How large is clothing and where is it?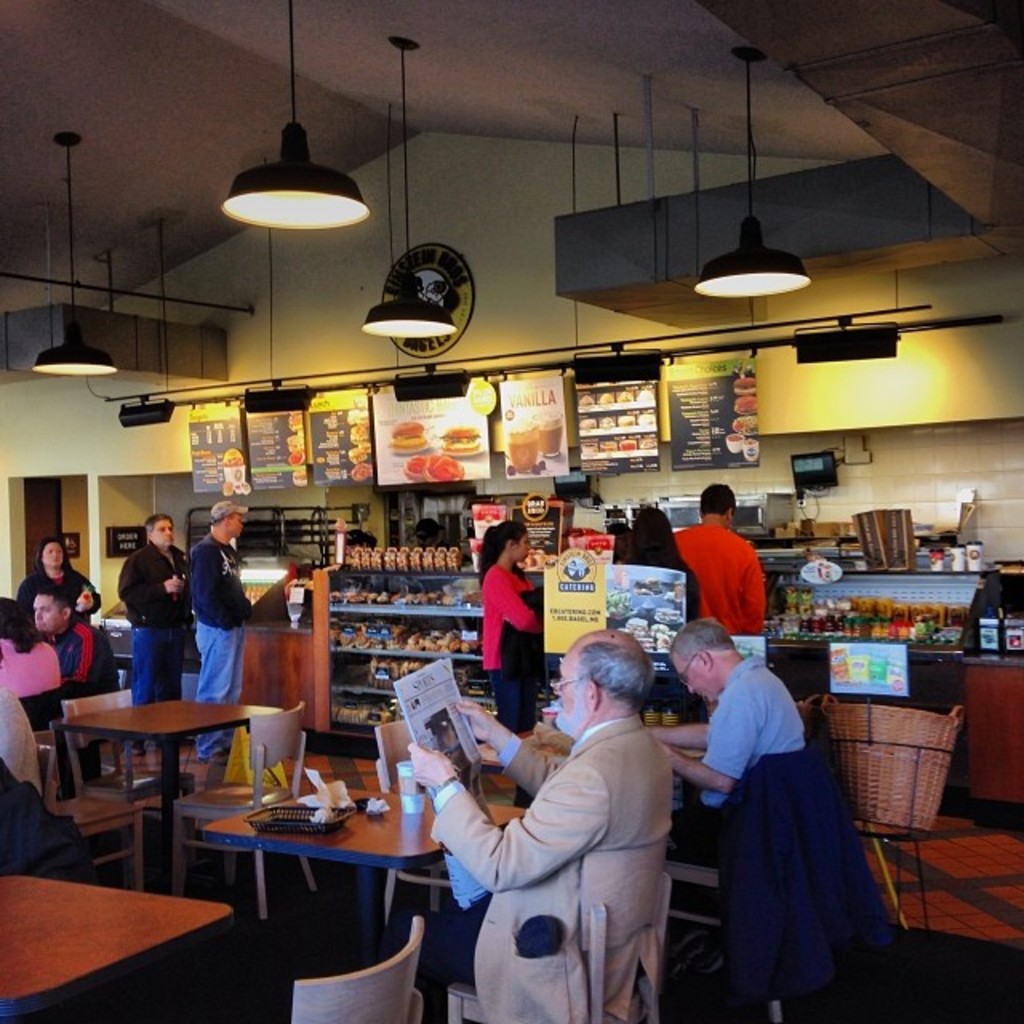
Bounding box: bbox=[422, 710, 670, 1022].
